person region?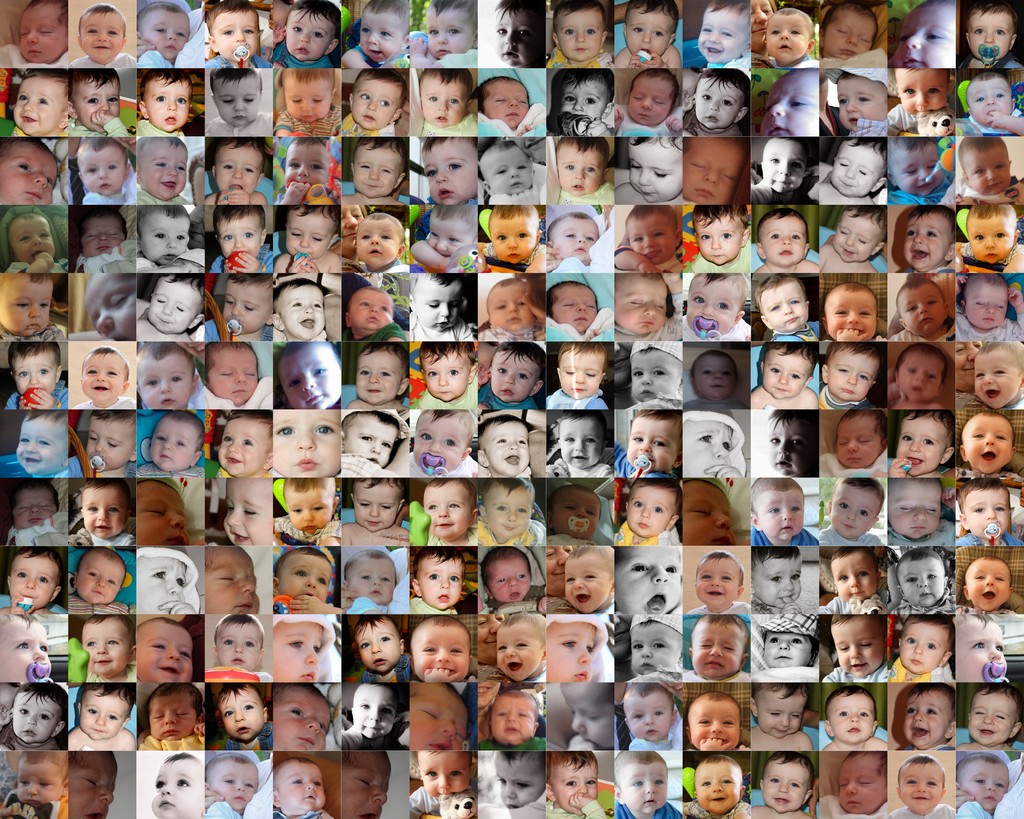
x1=749 y1=681 x2=812 y2=752
